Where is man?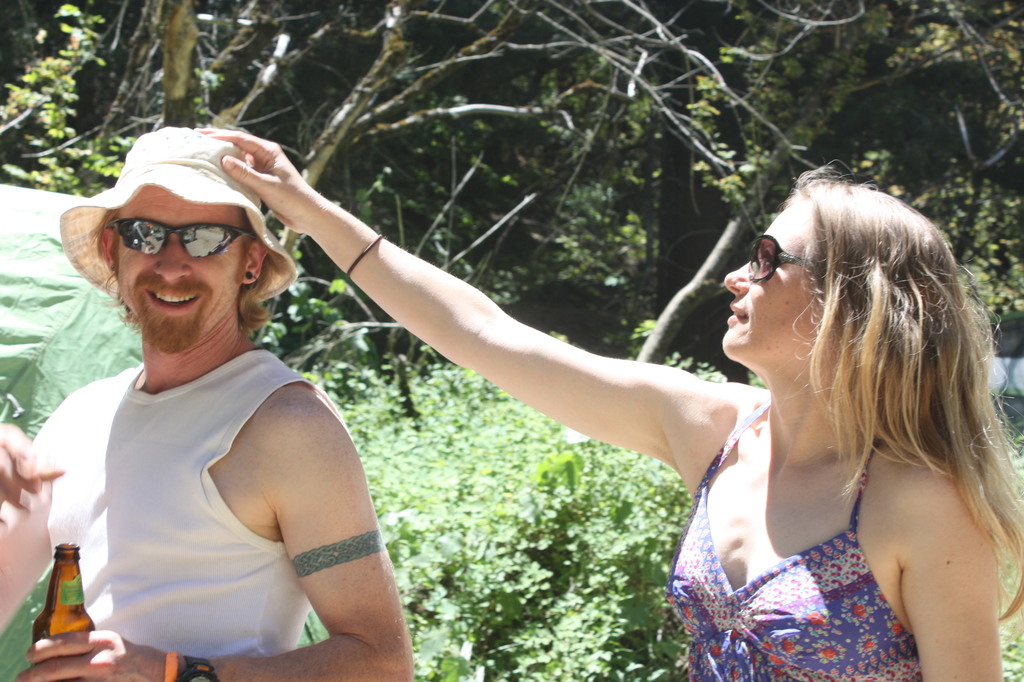
bbox(30, 161, 406, 681).
